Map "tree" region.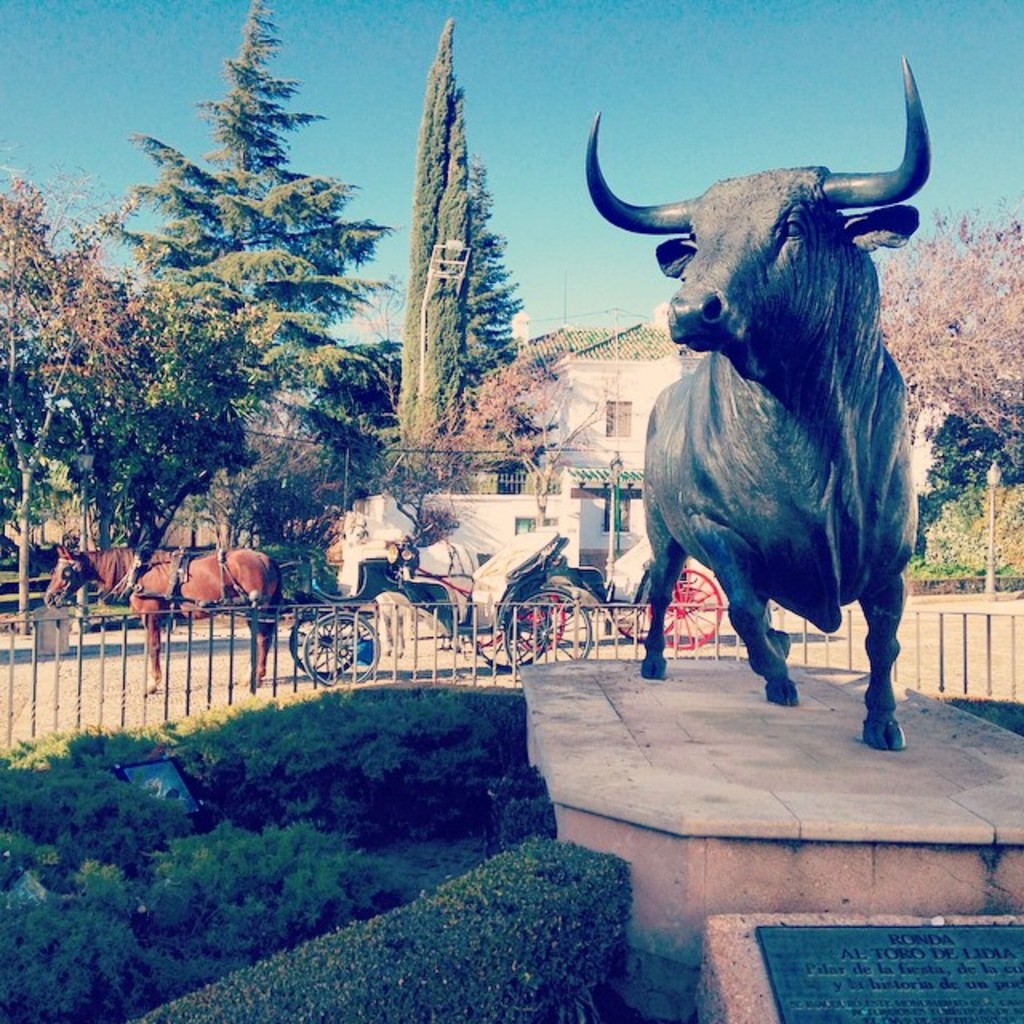
Mapped to 450, 338, 643, 531.
